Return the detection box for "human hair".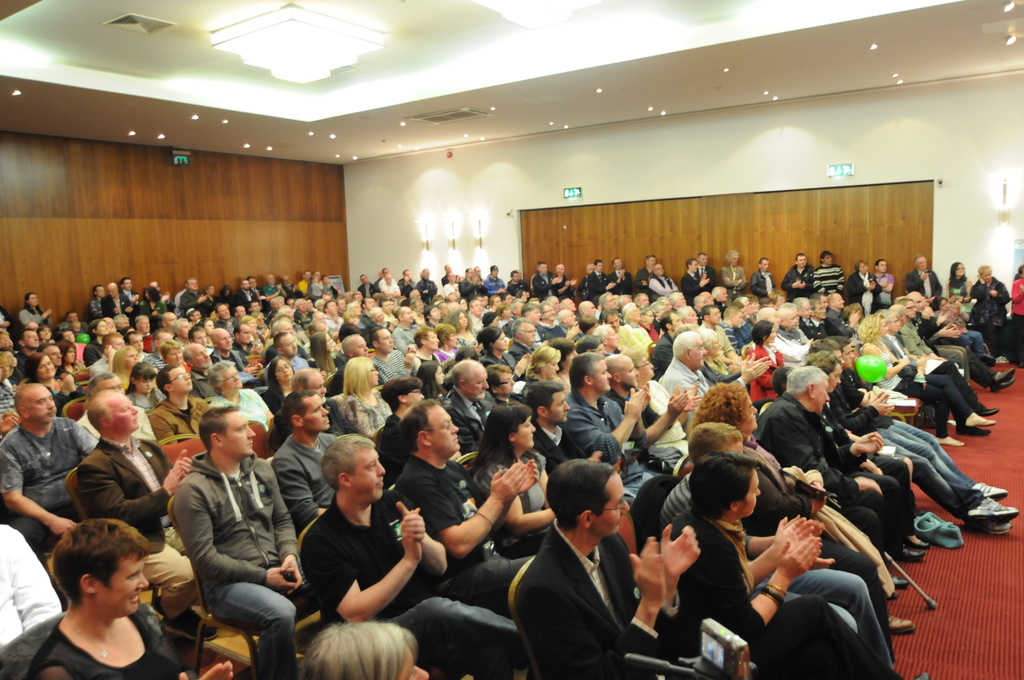
979,264,990,280.
